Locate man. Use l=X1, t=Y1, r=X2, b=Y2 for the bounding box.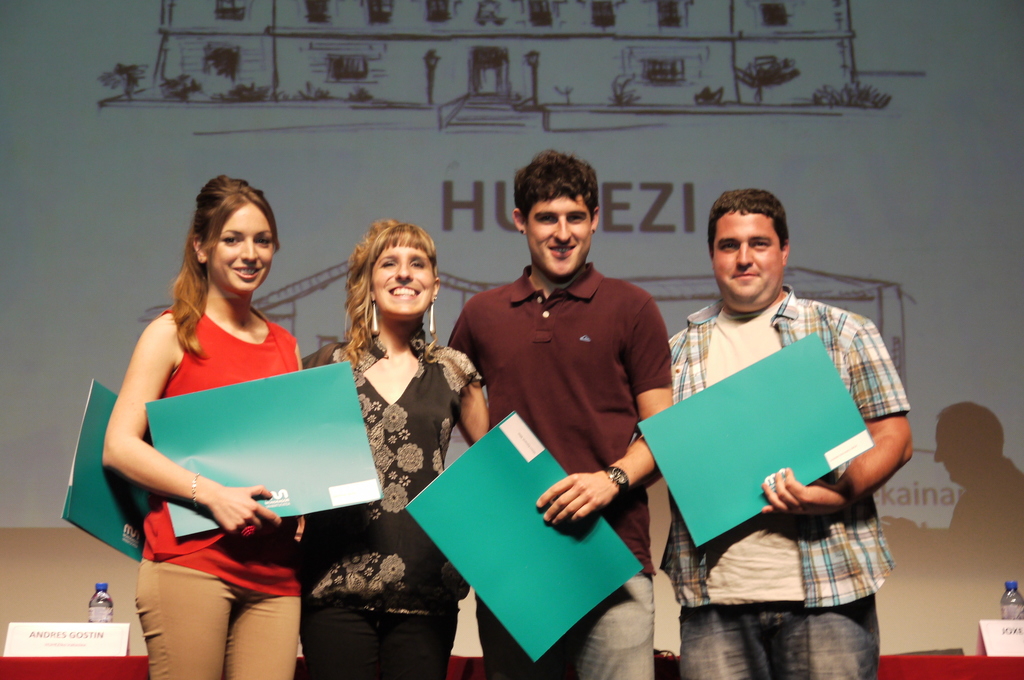
l=449, t=147, r=674, b=679.
